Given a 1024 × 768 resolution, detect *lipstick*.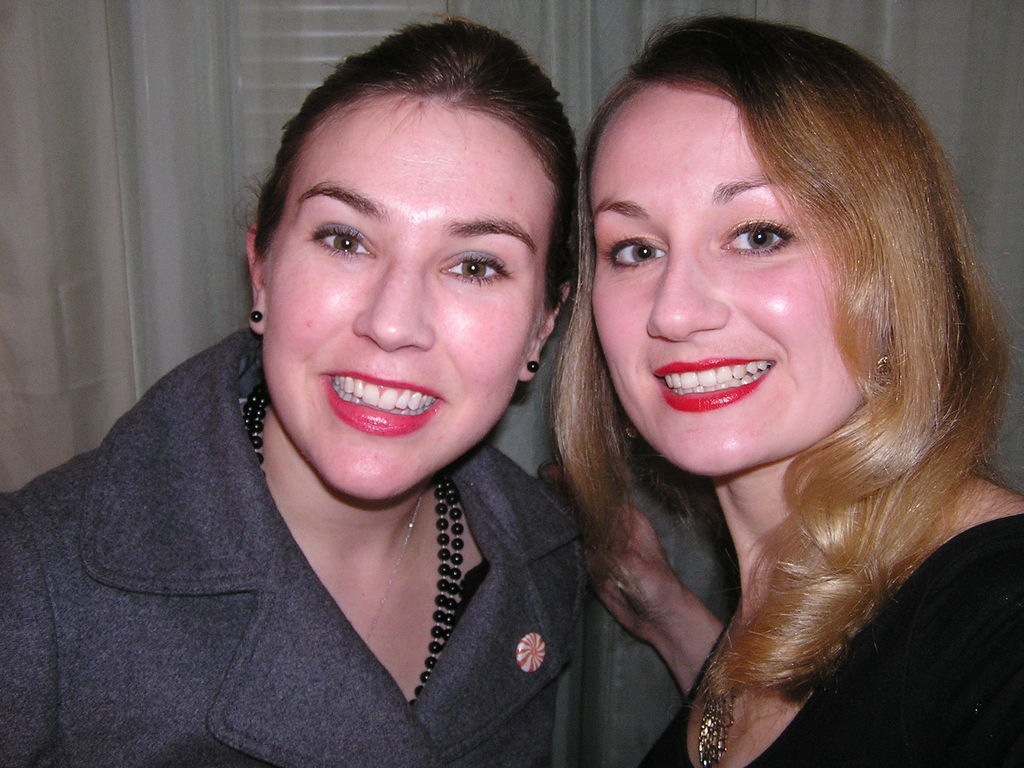
box=[648, 359, 774, 413].
